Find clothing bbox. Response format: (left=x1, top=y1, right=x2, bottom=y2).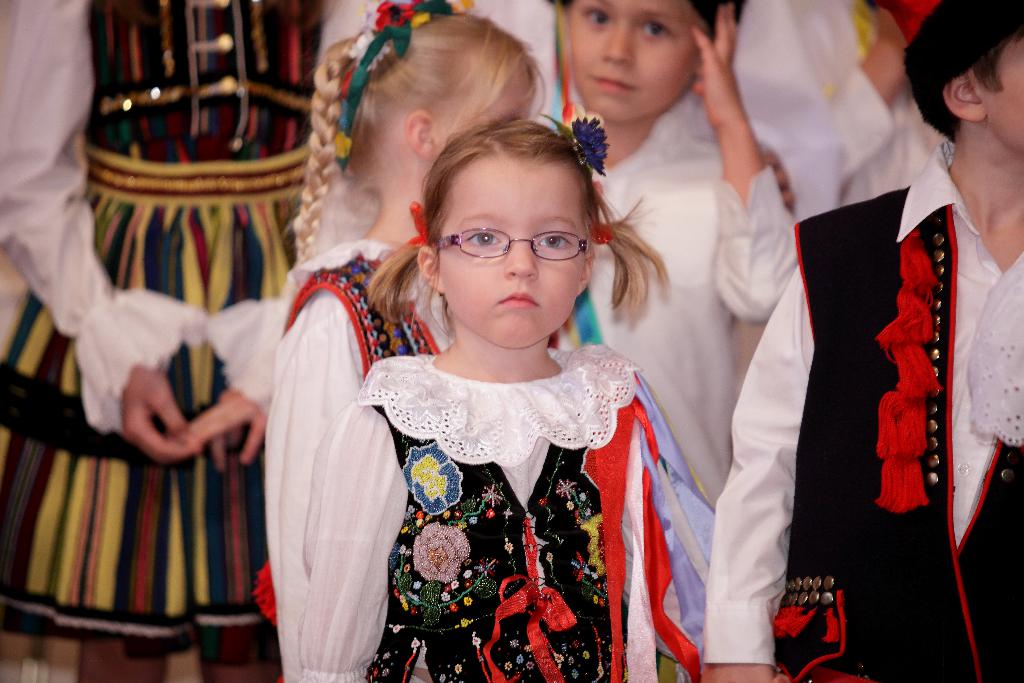
(left=788, top=129, right=1023, bottom=682).
